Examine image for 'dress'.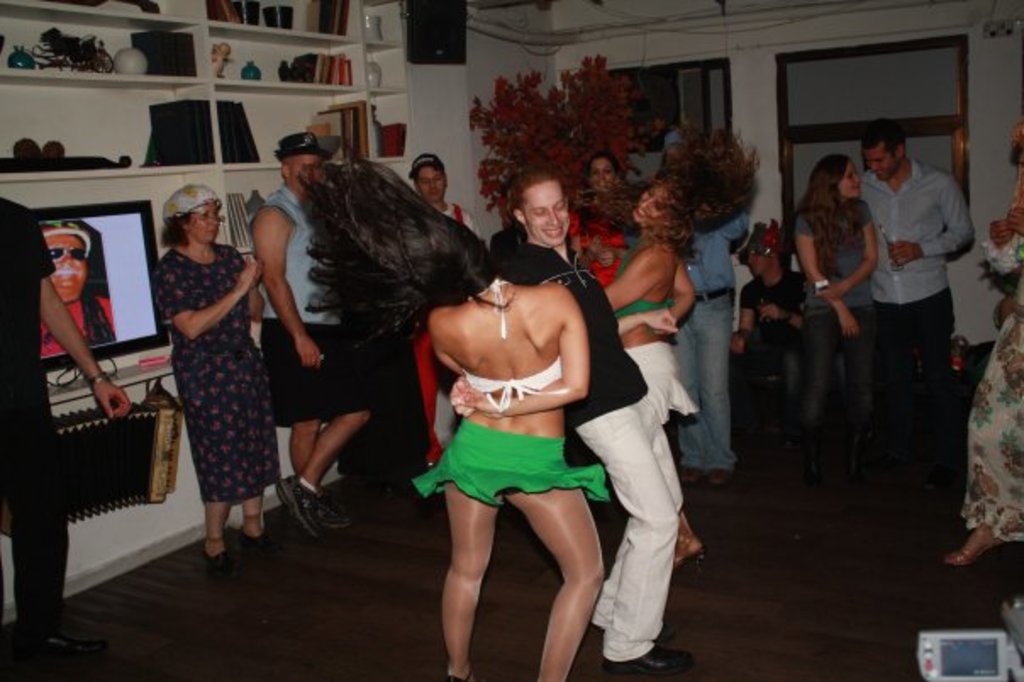
Examination result: (x1=410, y1=356, x2=615, y2=509).
